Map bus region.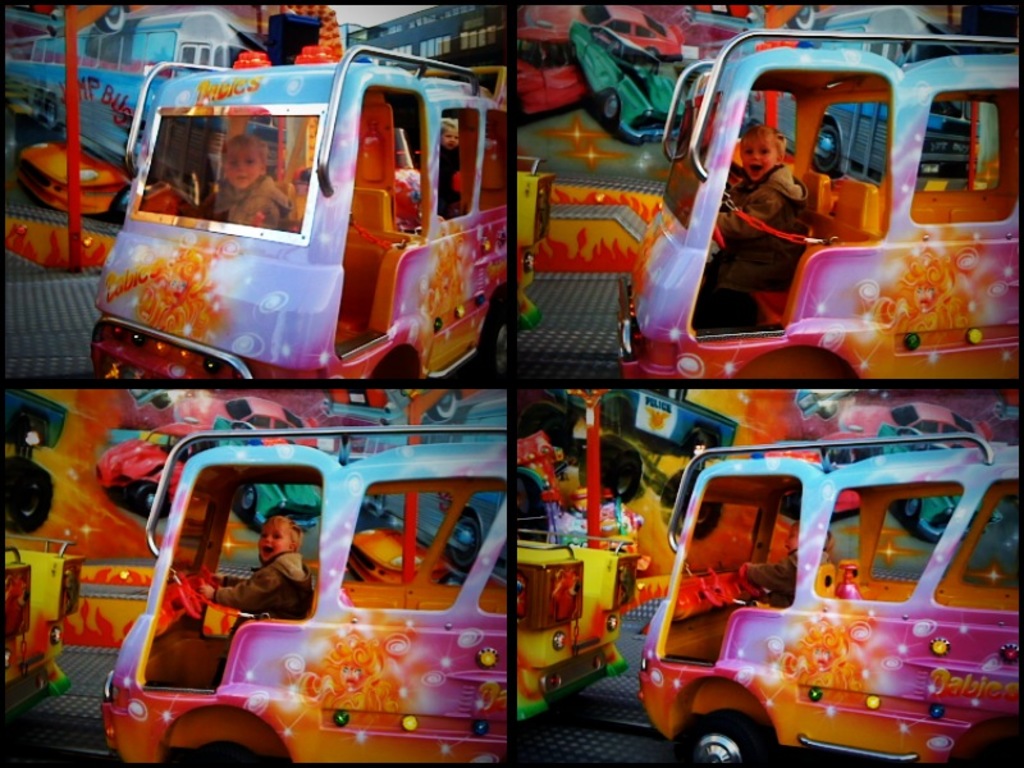
Mapped to x1=1, y1=6, x2=262, y2=159.
